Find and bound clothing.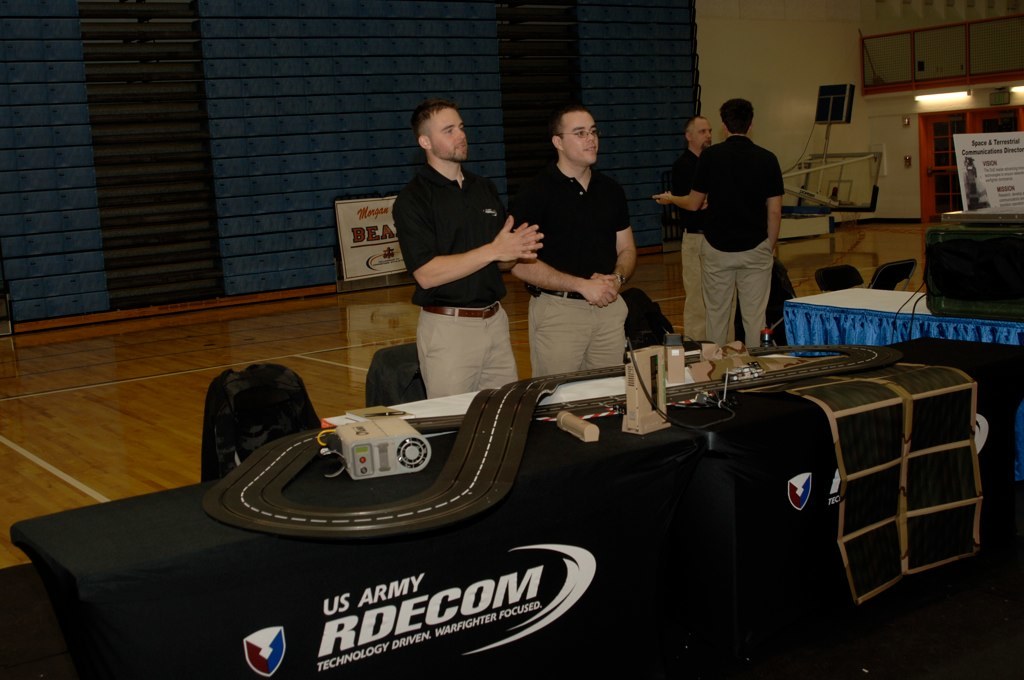
Bound: BBox(650, 149, 710, 344).
